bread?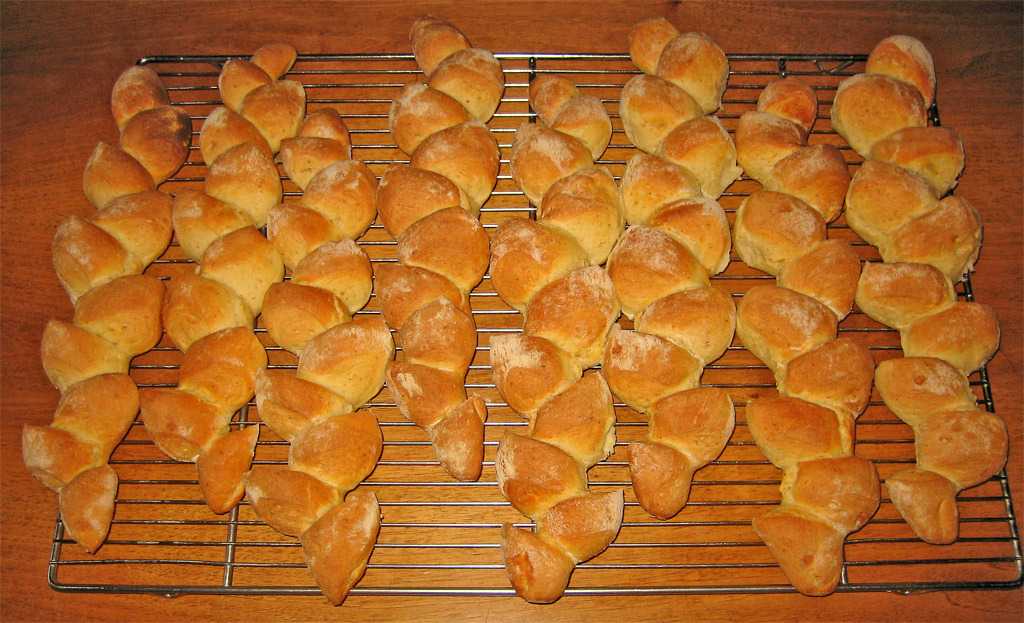
region(833, 32, 1004, 542)
